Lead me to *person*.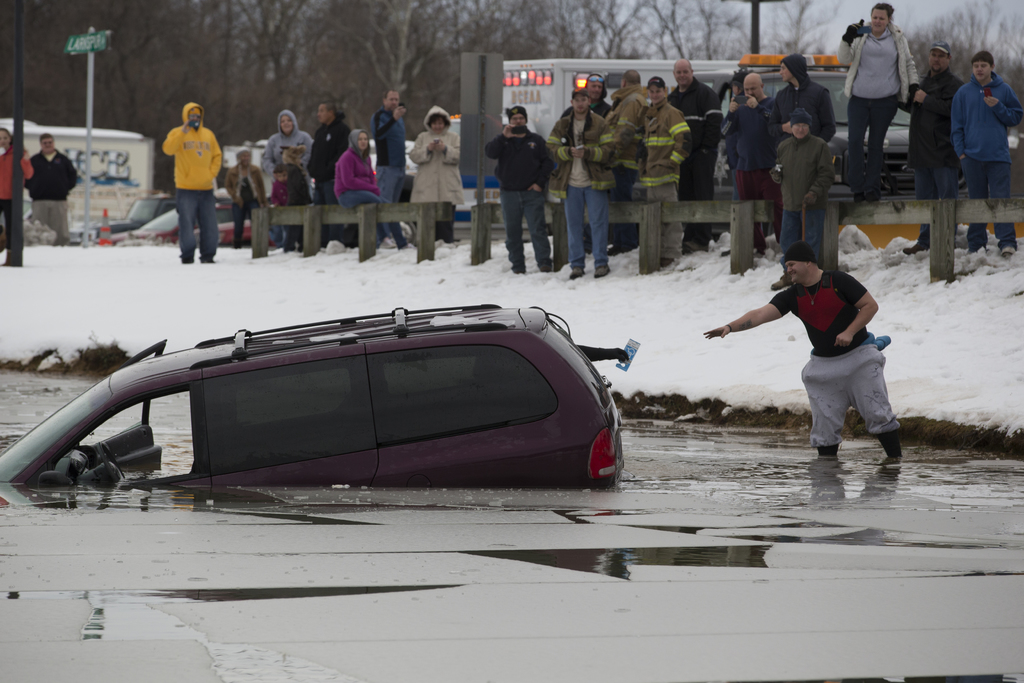
Lead to left=700, top=240, right=906, bottom=461.
